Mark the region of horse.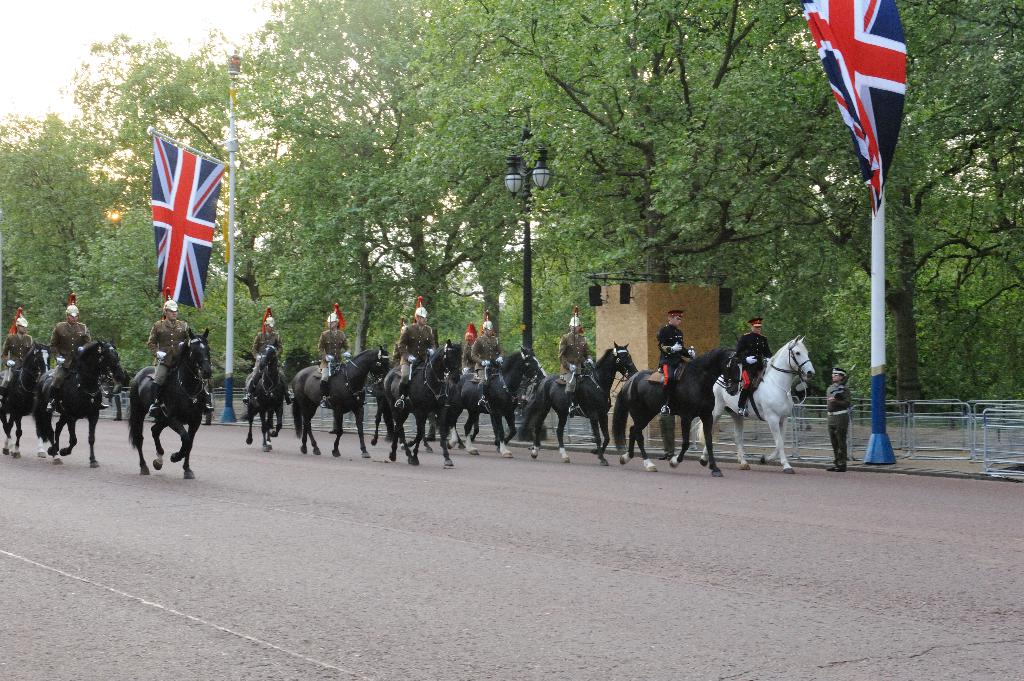
Region: <region>0, 339, 53, 459</region>.
